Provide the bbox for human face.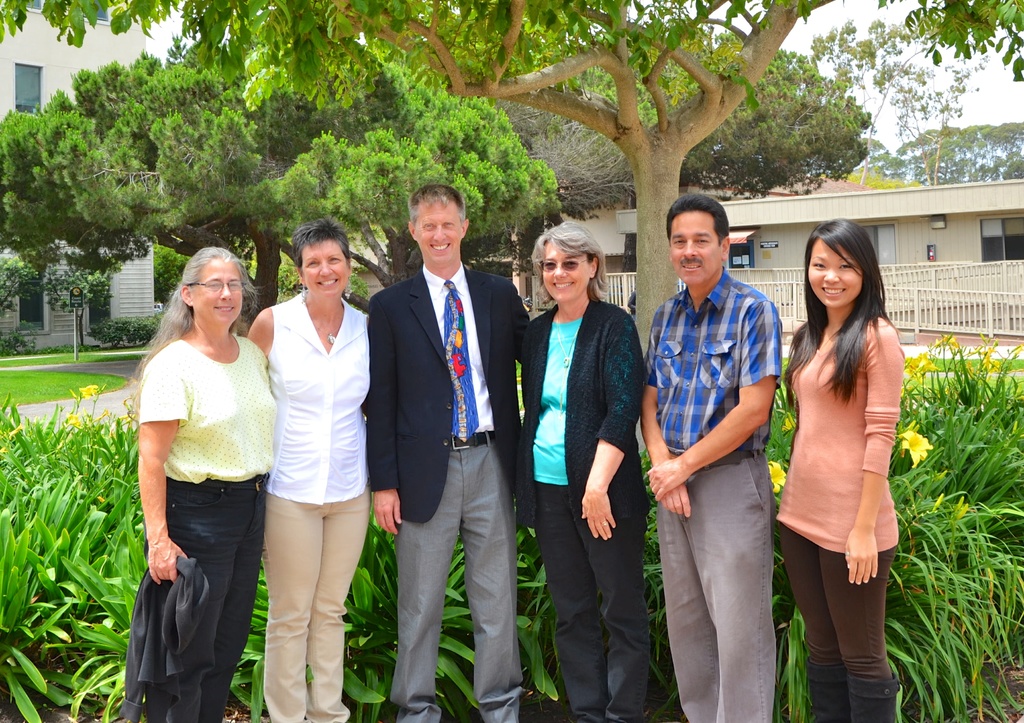
box=[191, 255, 243, 323].
